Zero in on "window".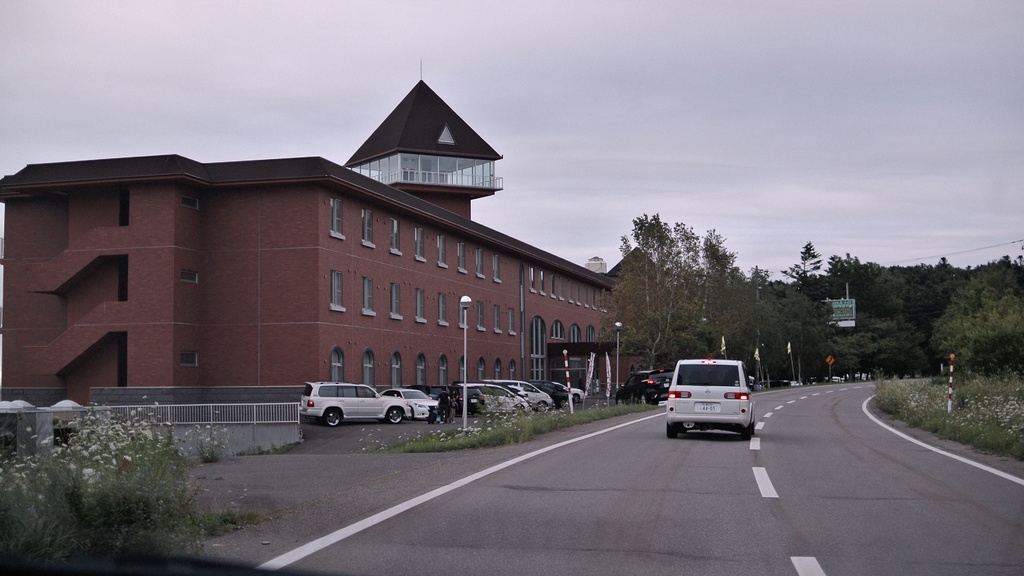
Zeroed in: (x1=493, y1=253, x2=502, y2=279).
